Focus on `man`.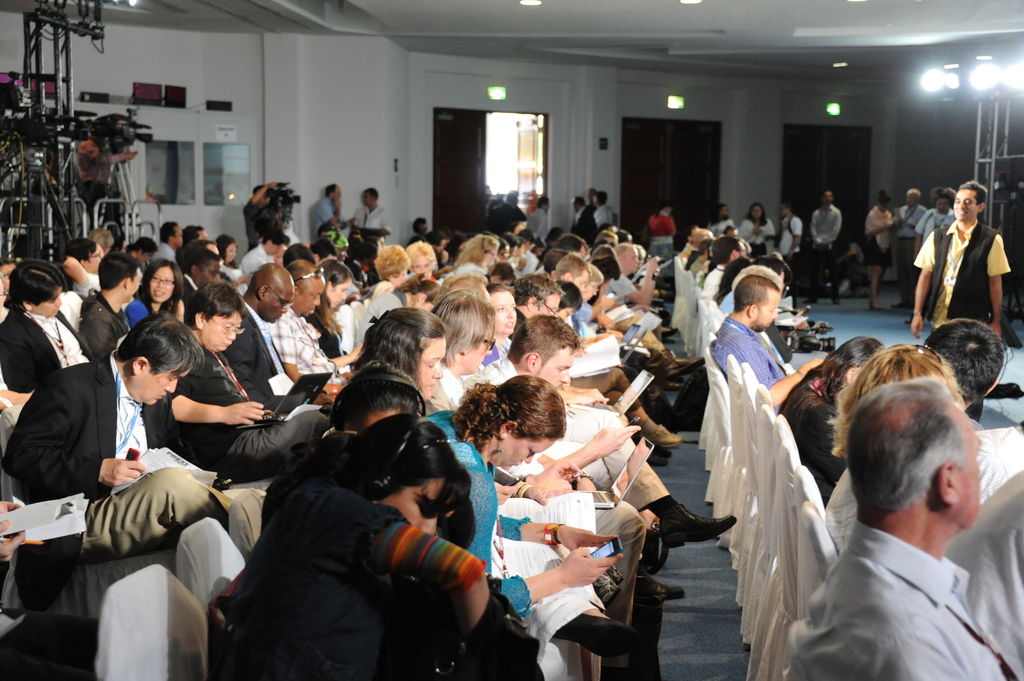
Focused at bbox=(913, 188, 959, 257).
